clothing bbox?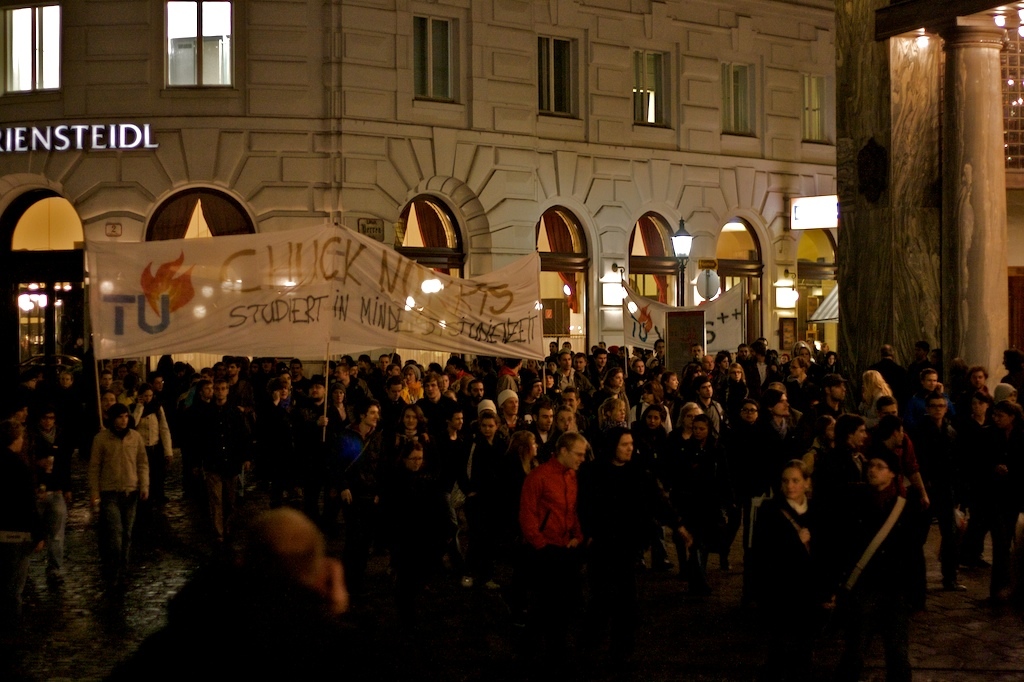
crop(312, 421, 369, 527)
